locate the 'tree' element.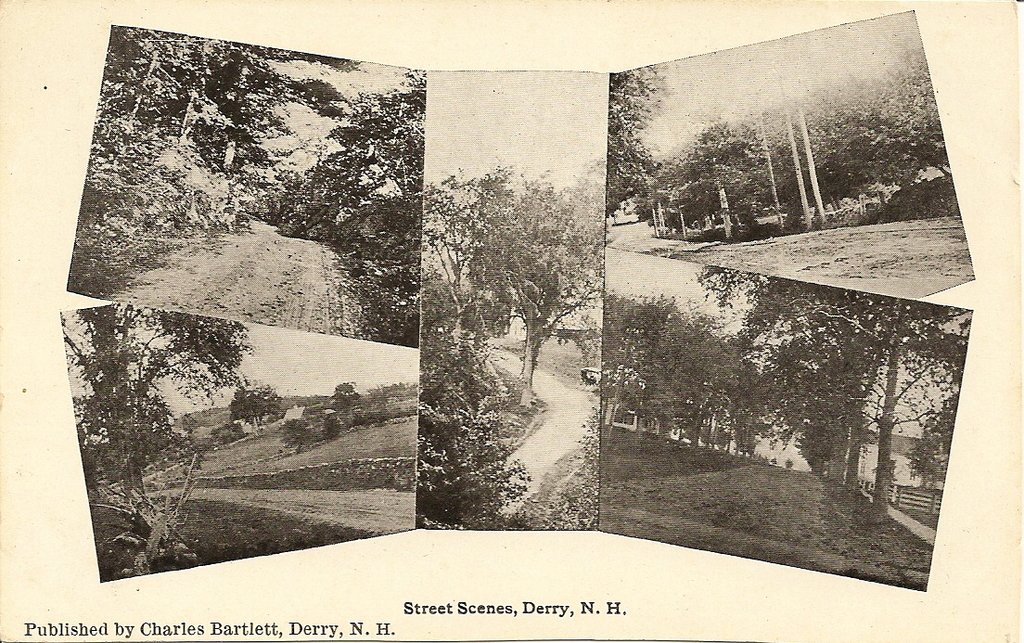
Element bbox: [left=419, top=161, right=606, bottom=405].
